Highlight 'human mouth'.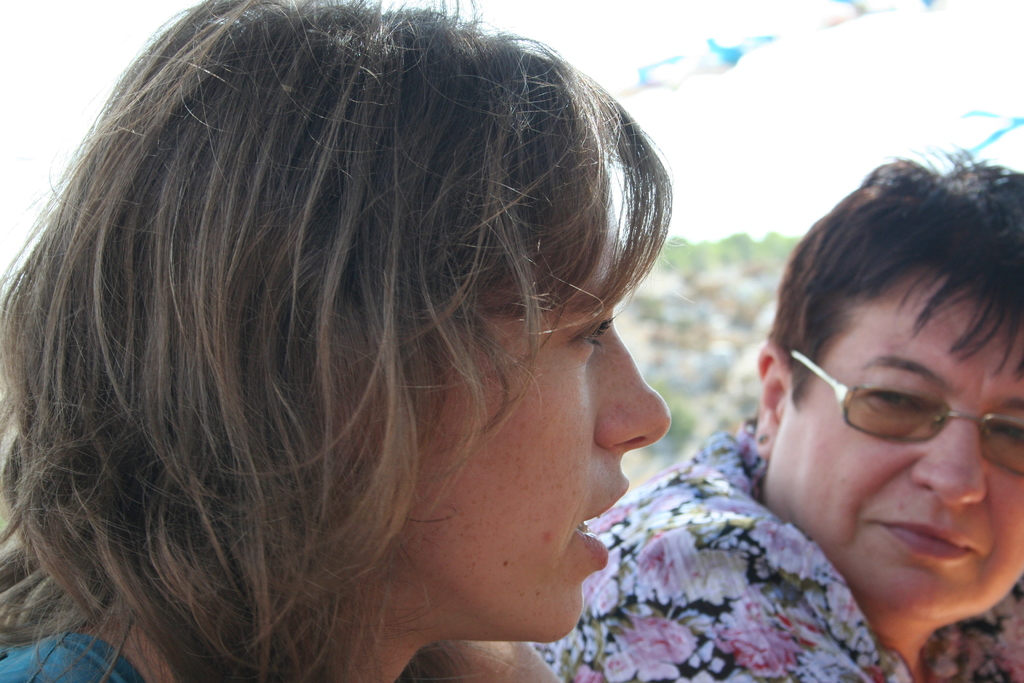
Highlighted region: {"left": 578, "top": 477, "right": 630, "bottom": 568}.
